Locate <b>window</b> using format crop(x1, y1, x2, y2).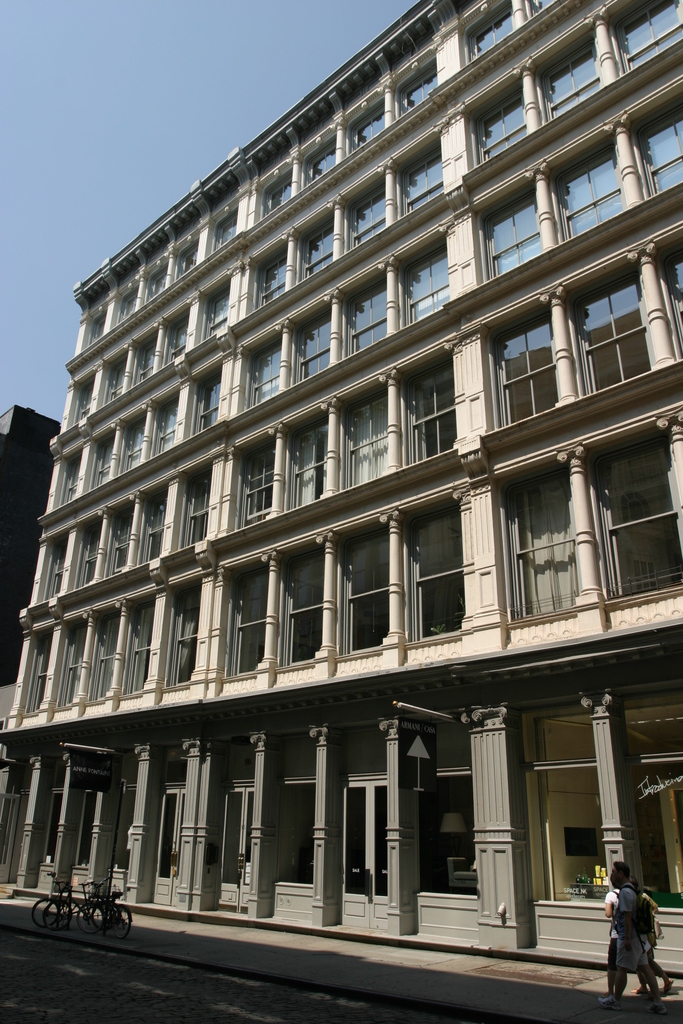
crop(473, 87, 537, 167).
